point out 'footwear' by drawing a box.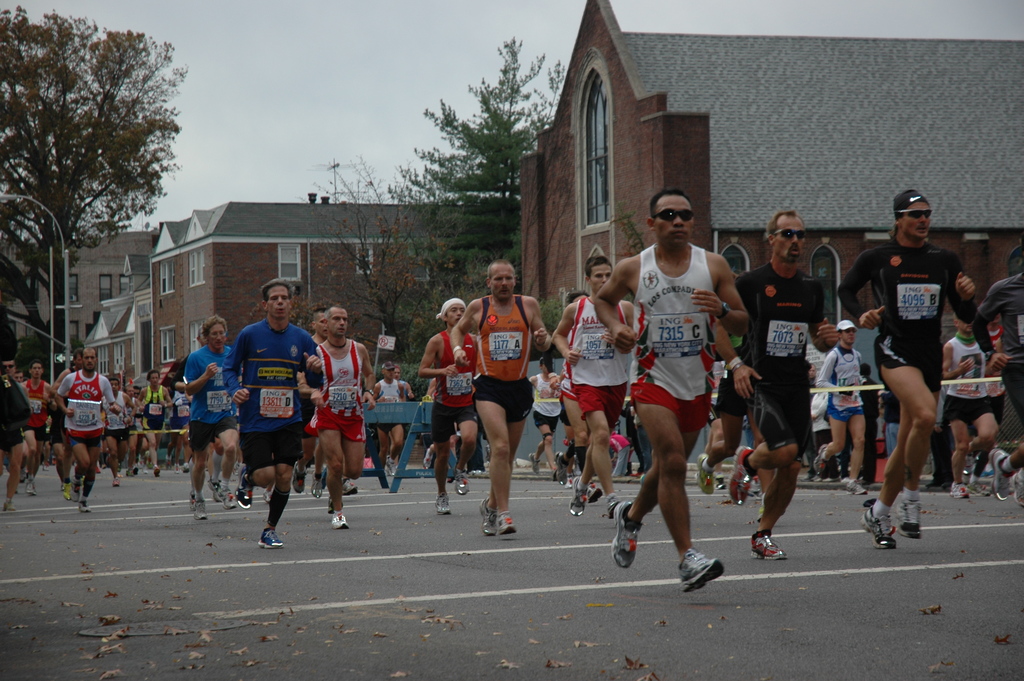
left=568, top=477, right=585, bottom=516.
